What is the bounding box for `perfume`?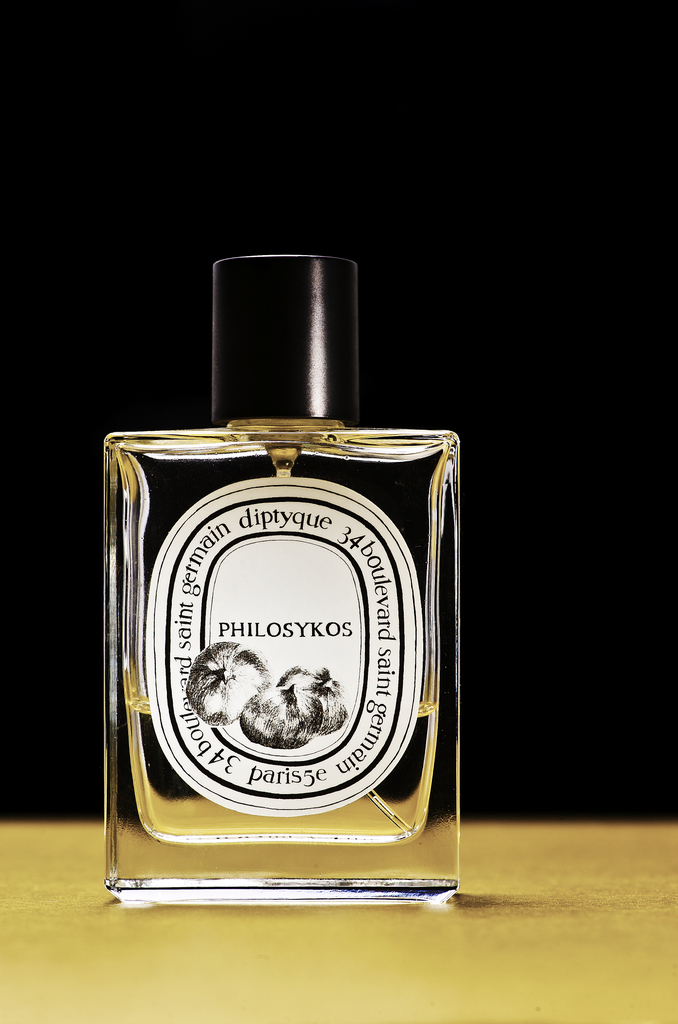
x1=101 y1=248 x2=467 y2=908.
